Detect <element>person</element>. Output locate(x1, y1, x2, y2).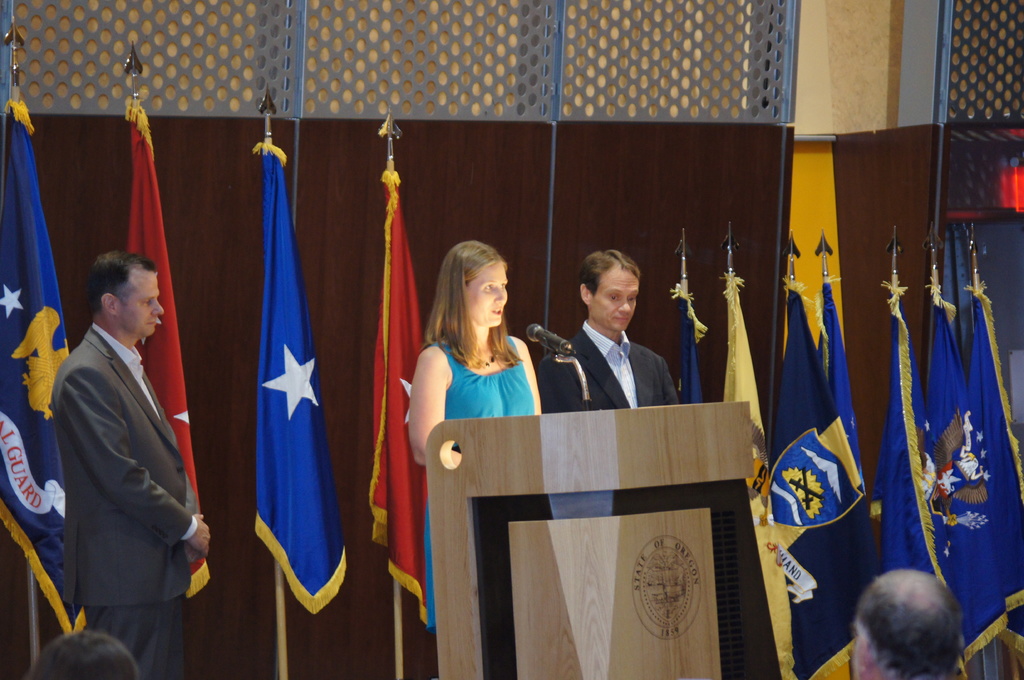
locate(408, 241, 543, 637).
